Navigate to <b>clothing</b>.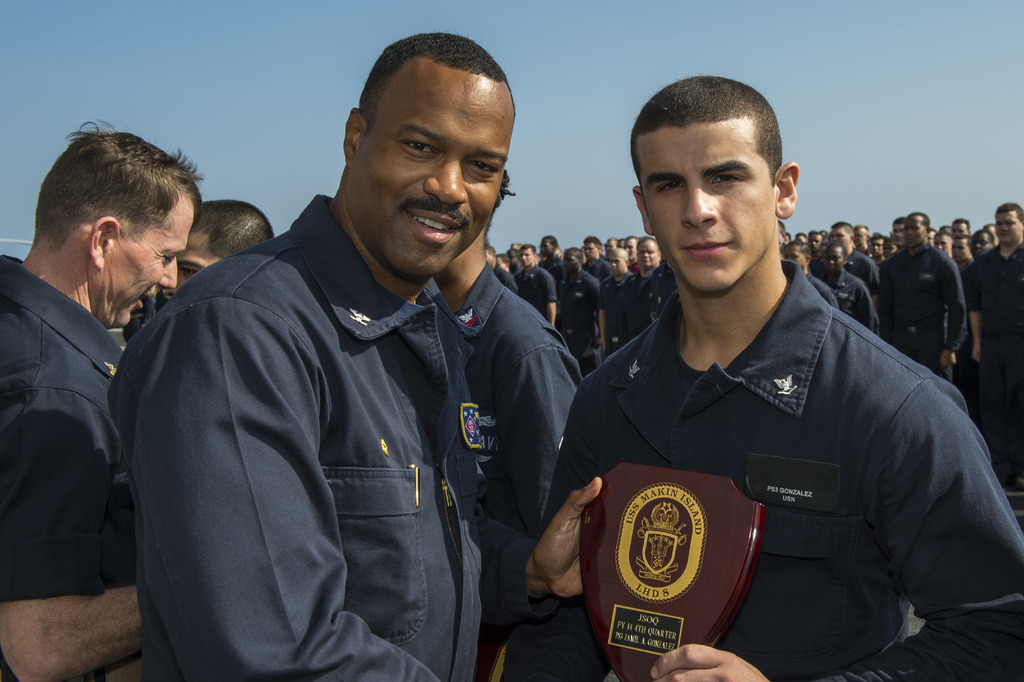
Navigation target: (102, 207, 484, 681).
